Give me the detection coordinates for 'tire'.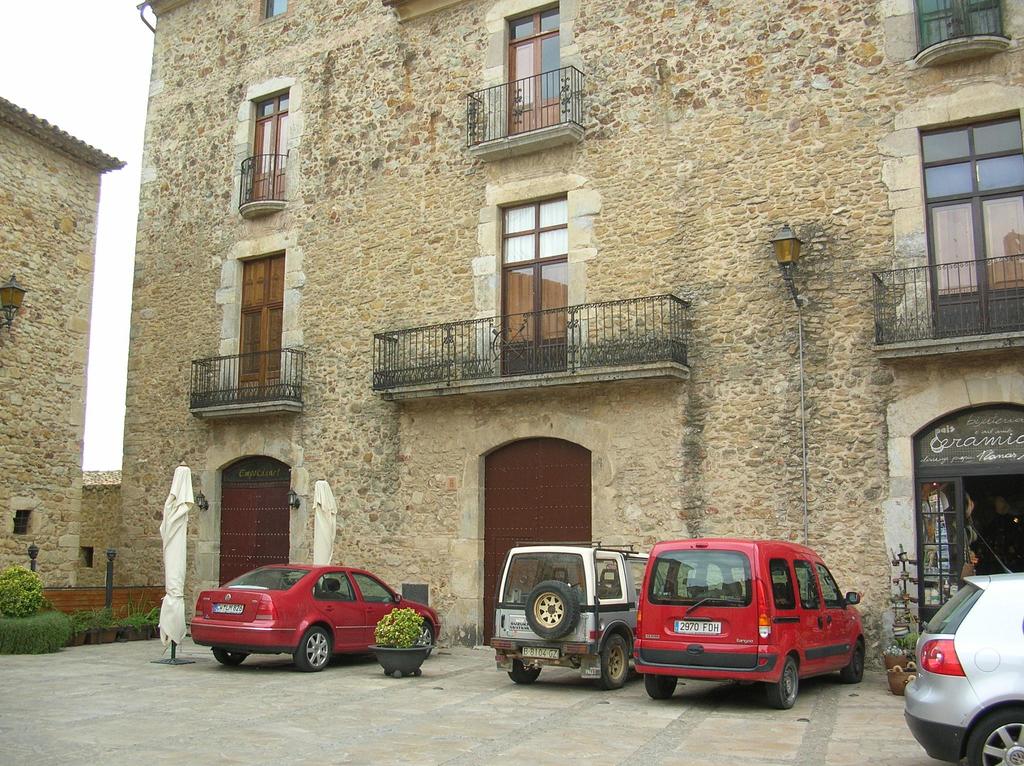
select_region(211, 648, 244, 666).
